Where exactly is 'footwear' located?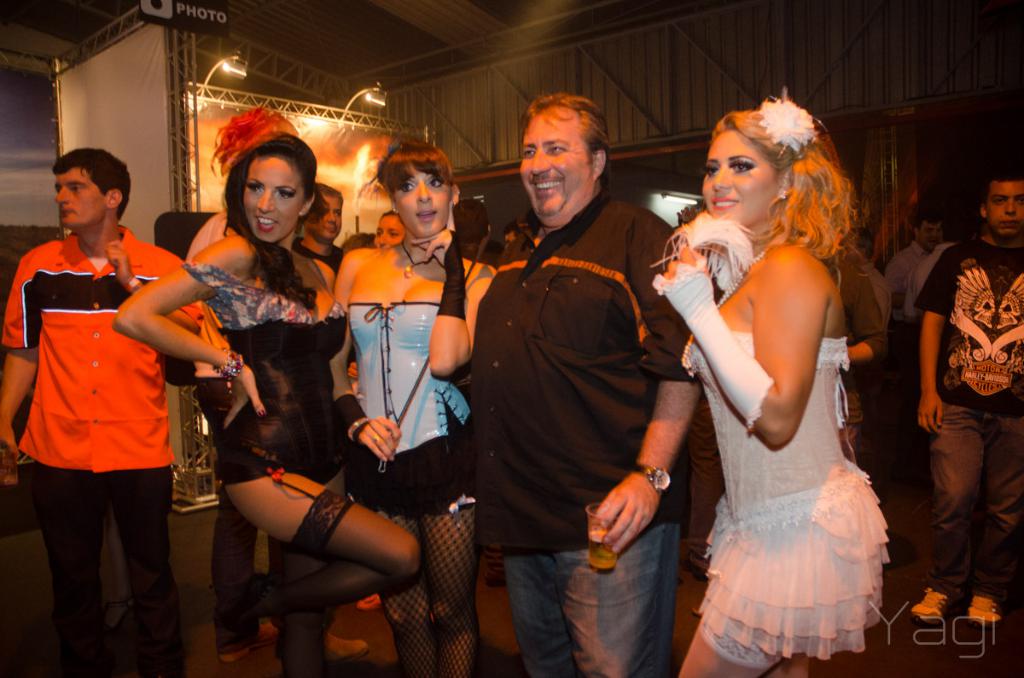
Its bounding box is (x1=967, y1=595, x2=1004, y2=626).
